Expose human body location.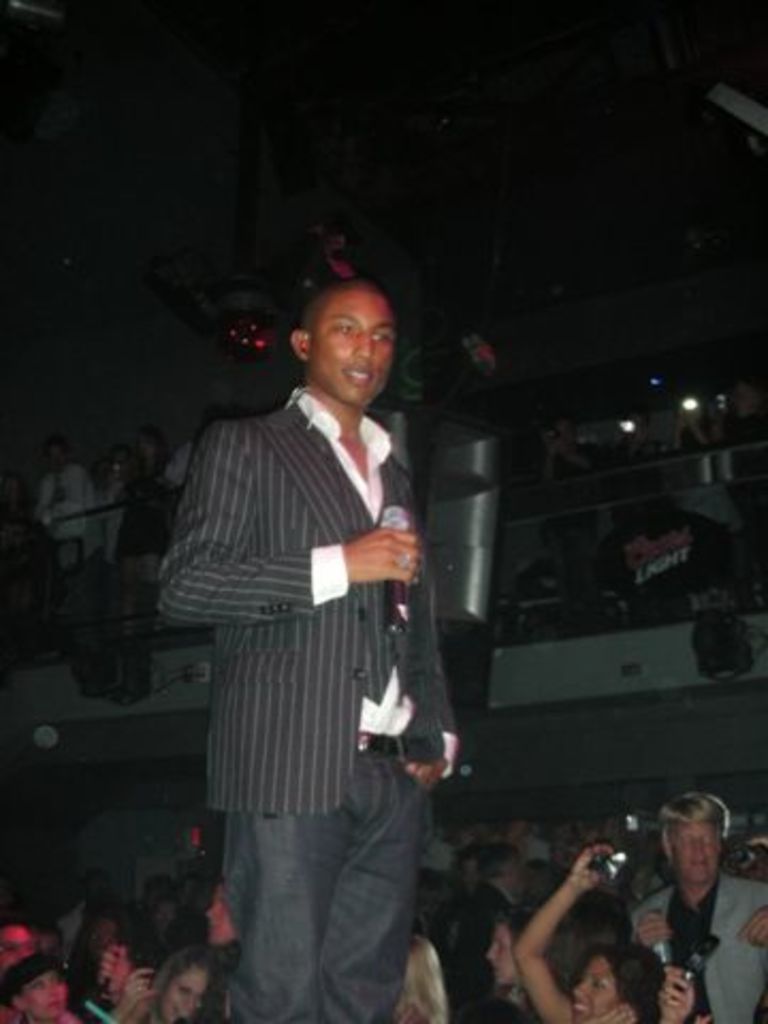
Exposed at [left=149, top=382, right=454, bottom=1022].
